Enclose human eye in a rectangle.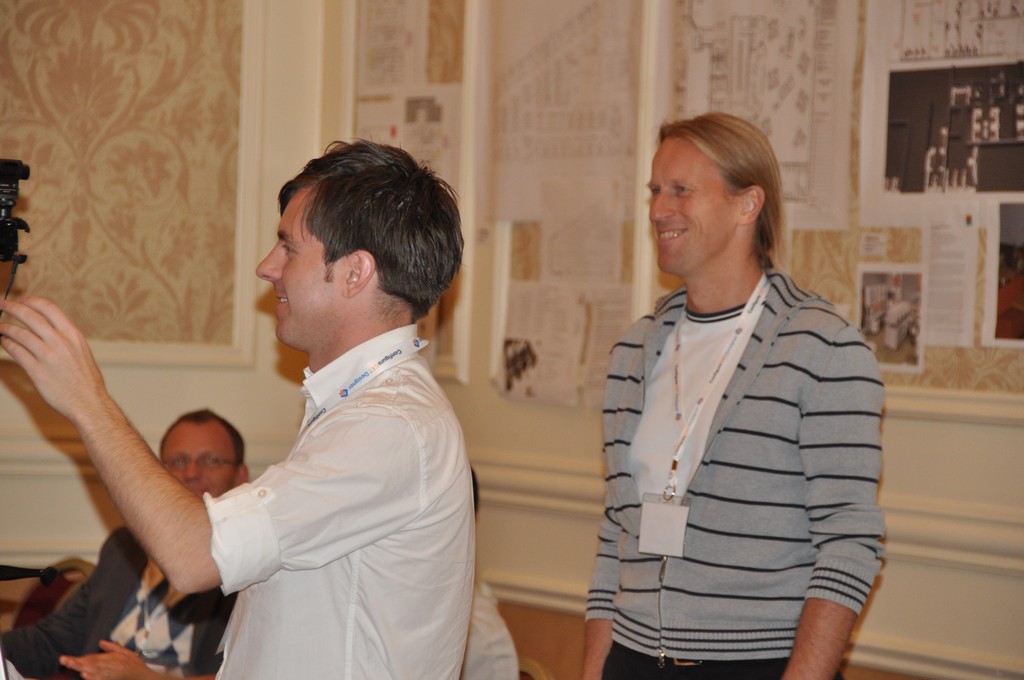
[280, 247, 300, 256].
